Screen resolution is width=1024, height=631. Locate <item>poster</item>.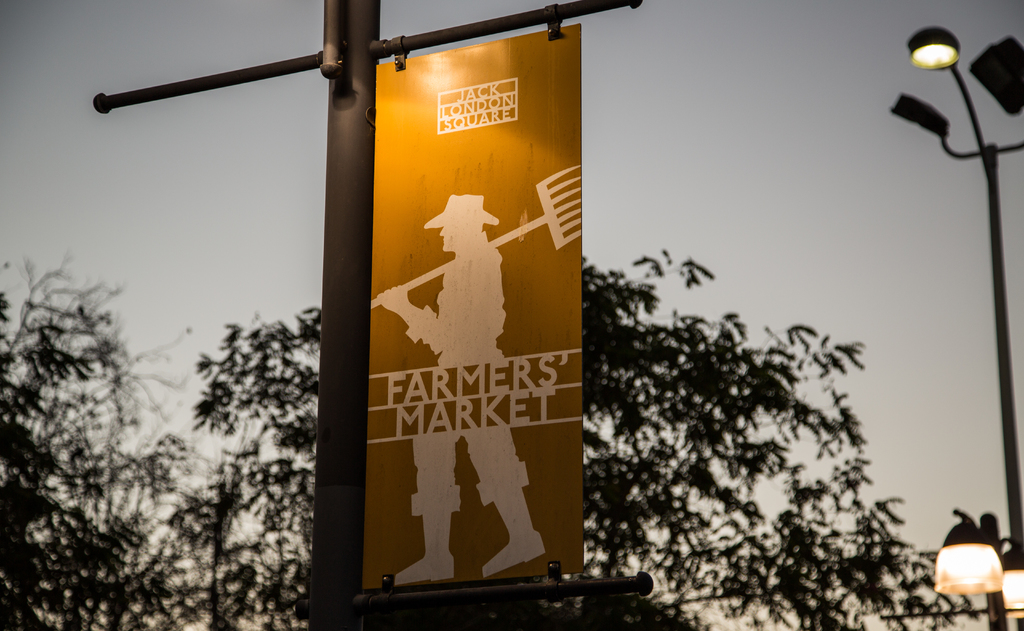
358:26:583:586.
